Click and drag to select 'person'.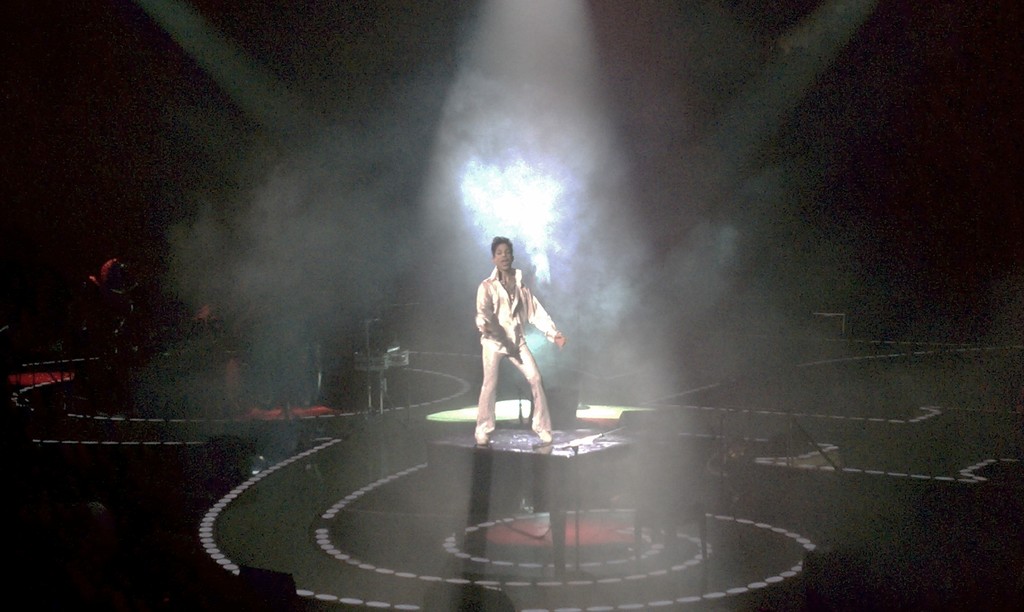
Selection: detection(465, 232, 557, 451).
